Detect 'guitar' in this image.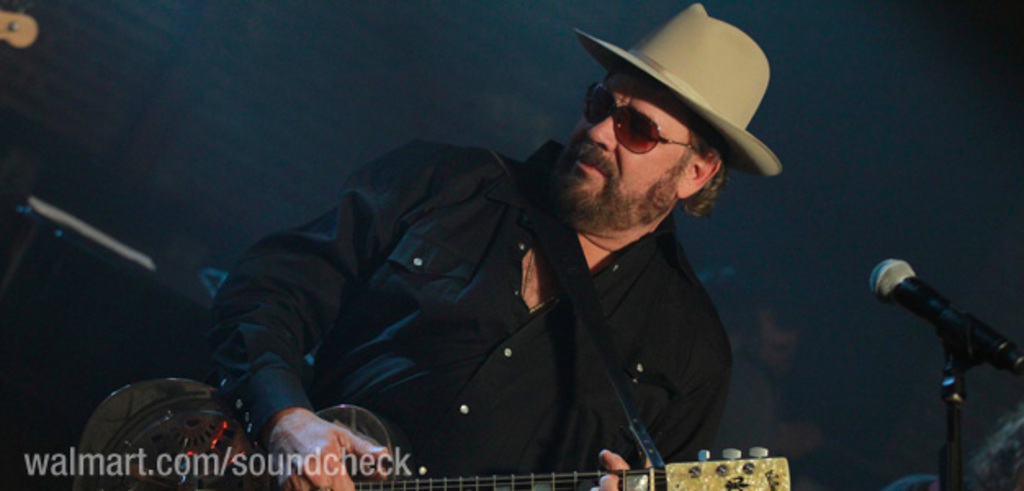
Detection: pyautogui.locateOnScreen(67, 385, 795, 489).
